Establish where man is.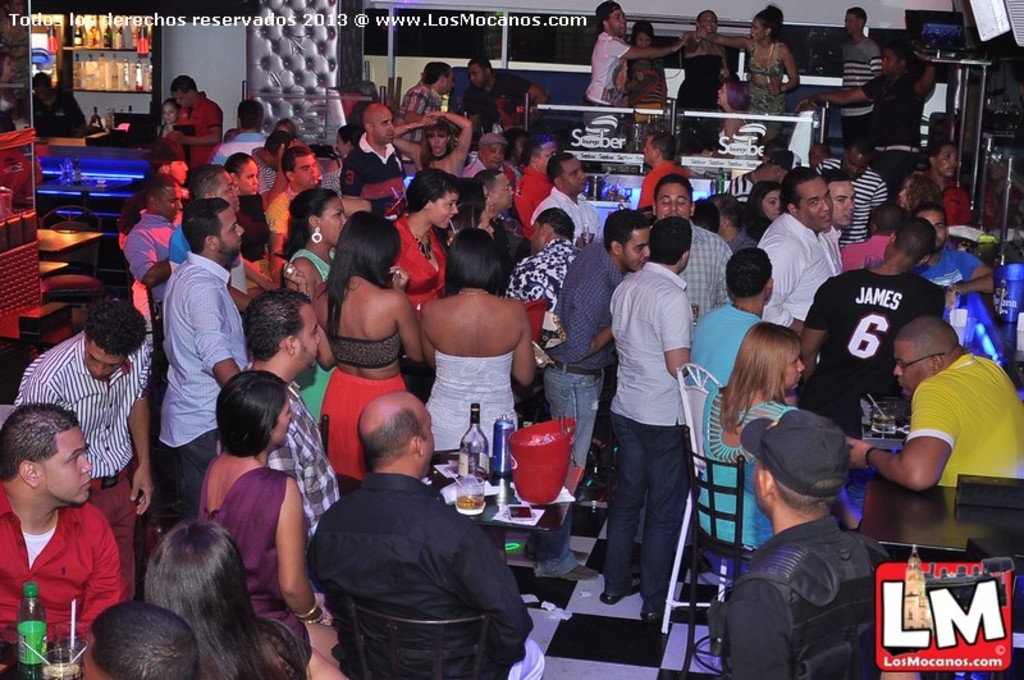
Established at {"left": 786, "top": 31, "right": 950, "bottom": 188}.
